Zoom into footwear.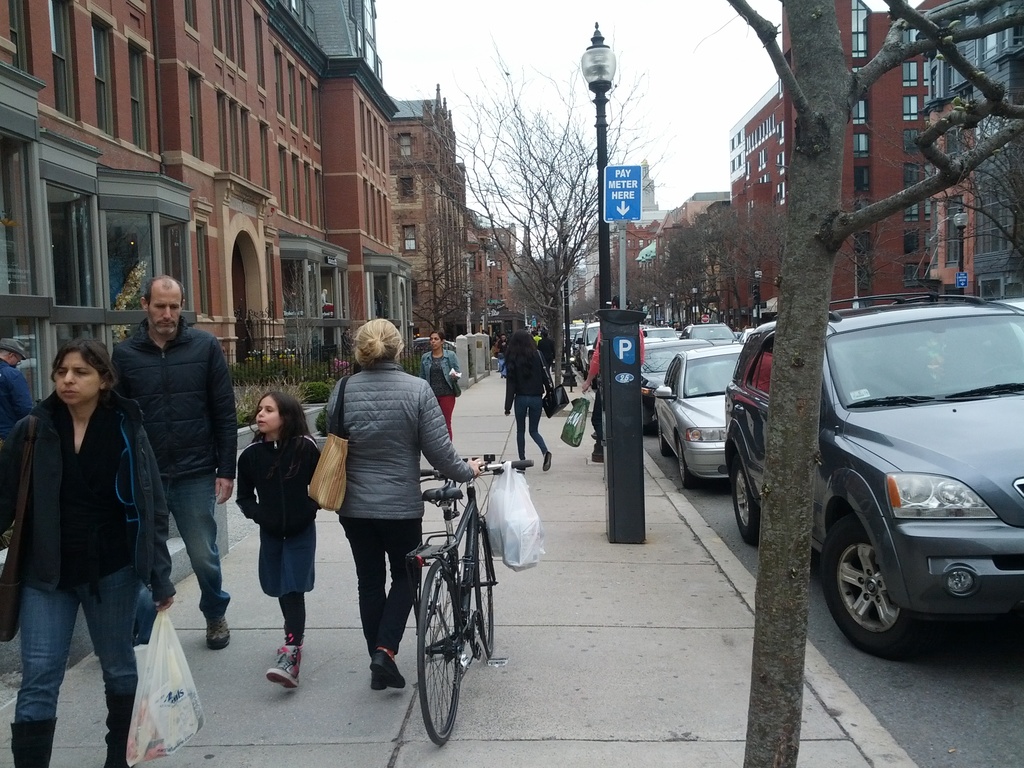
Zoom target: 515 467 525 475.
